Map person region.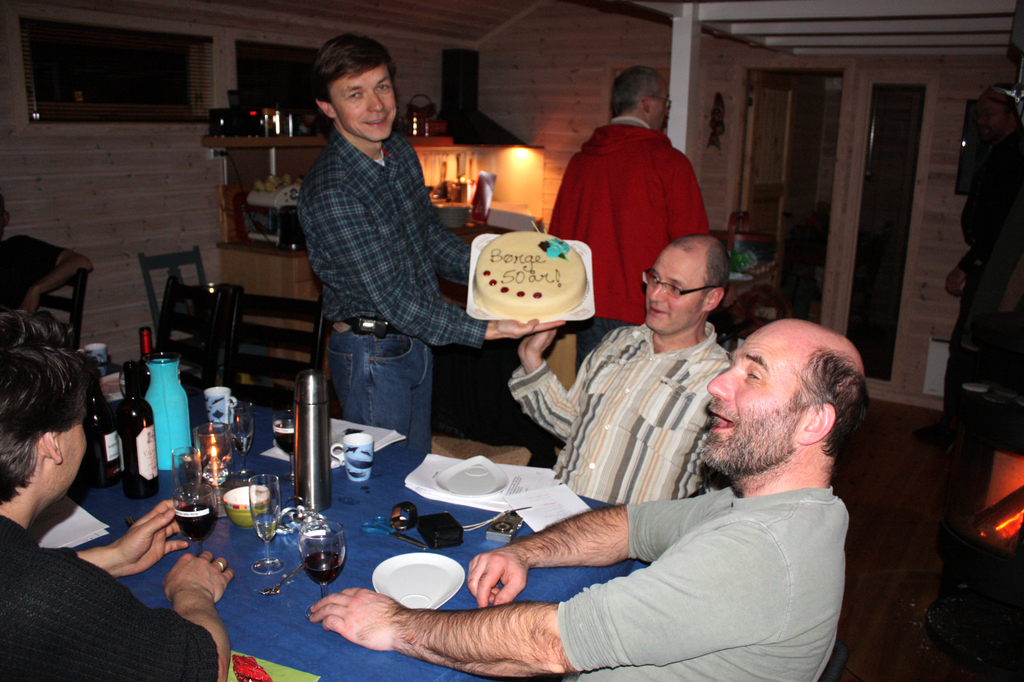
Mapped to <region>506, 228, 732, 505</region>.
